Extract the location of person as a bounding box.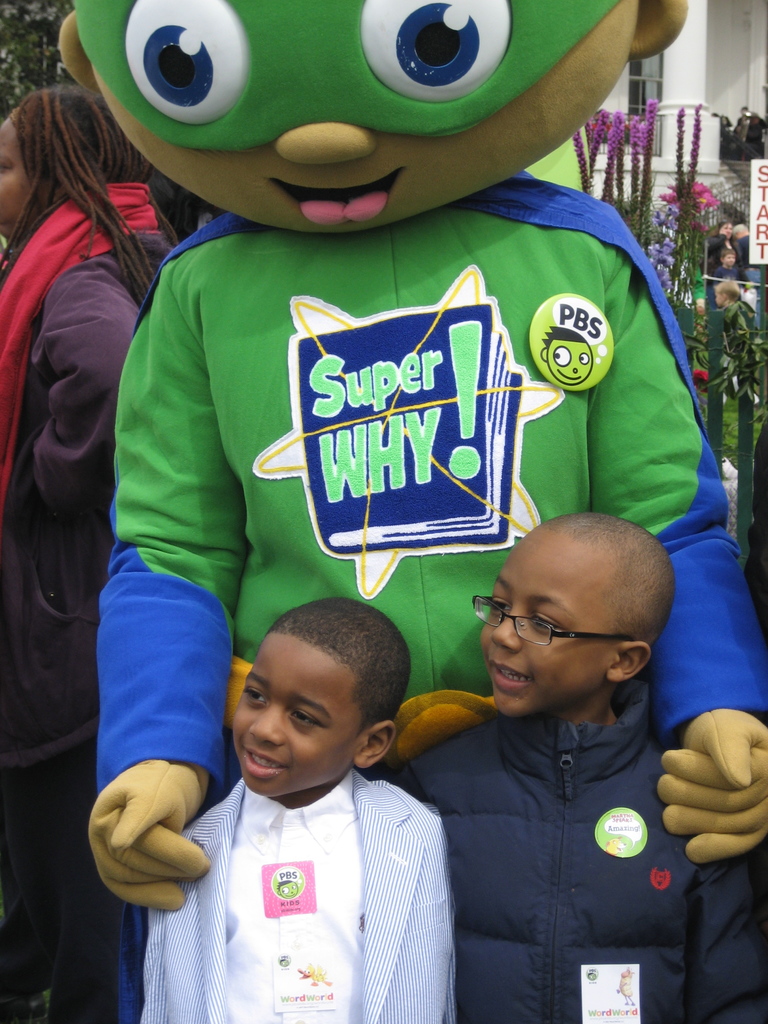
157,566,454,1016.
